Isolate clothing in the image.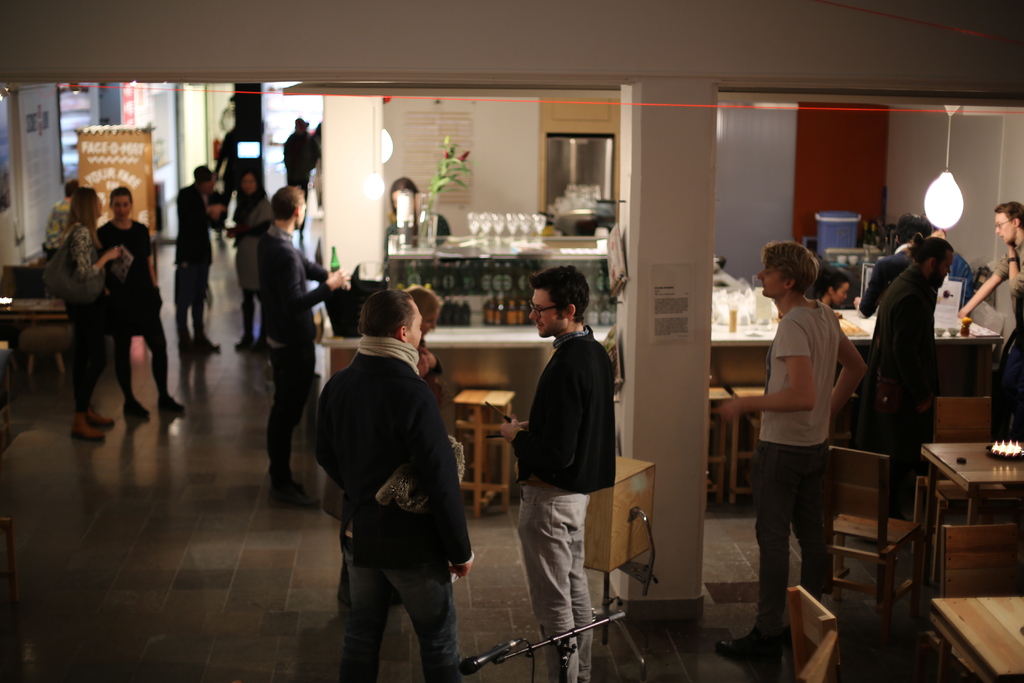
Isolated region: BBox(179, 183, 212, 309).
